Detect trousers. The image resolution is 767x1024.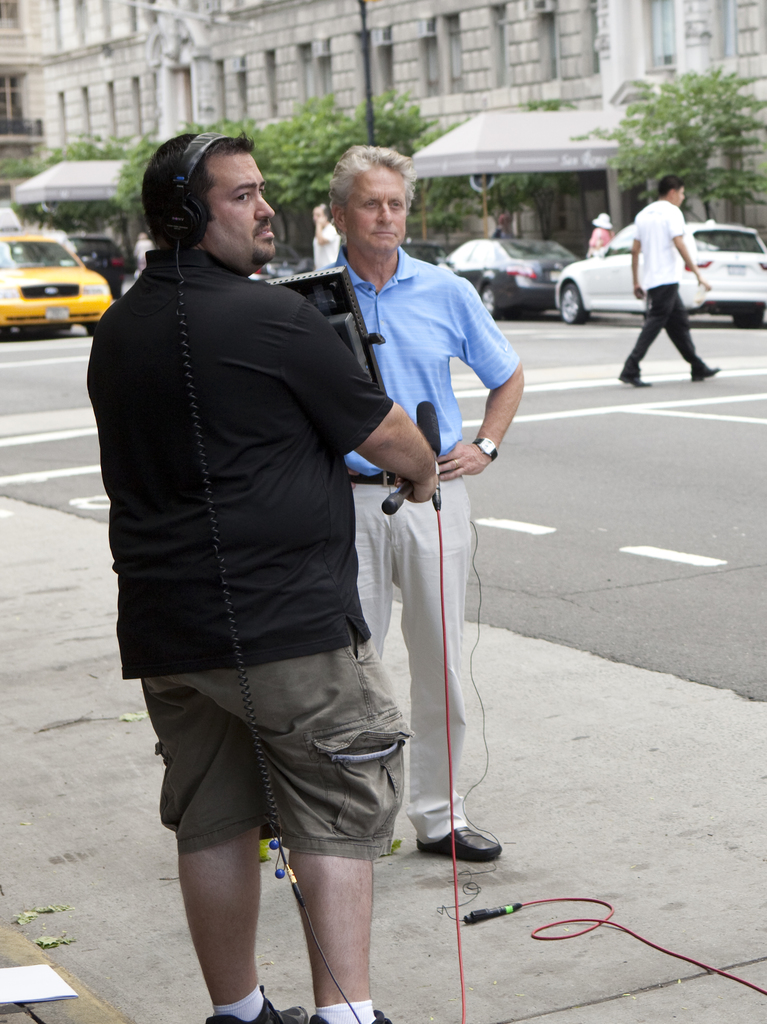
box(622, 281, 706, 374).
